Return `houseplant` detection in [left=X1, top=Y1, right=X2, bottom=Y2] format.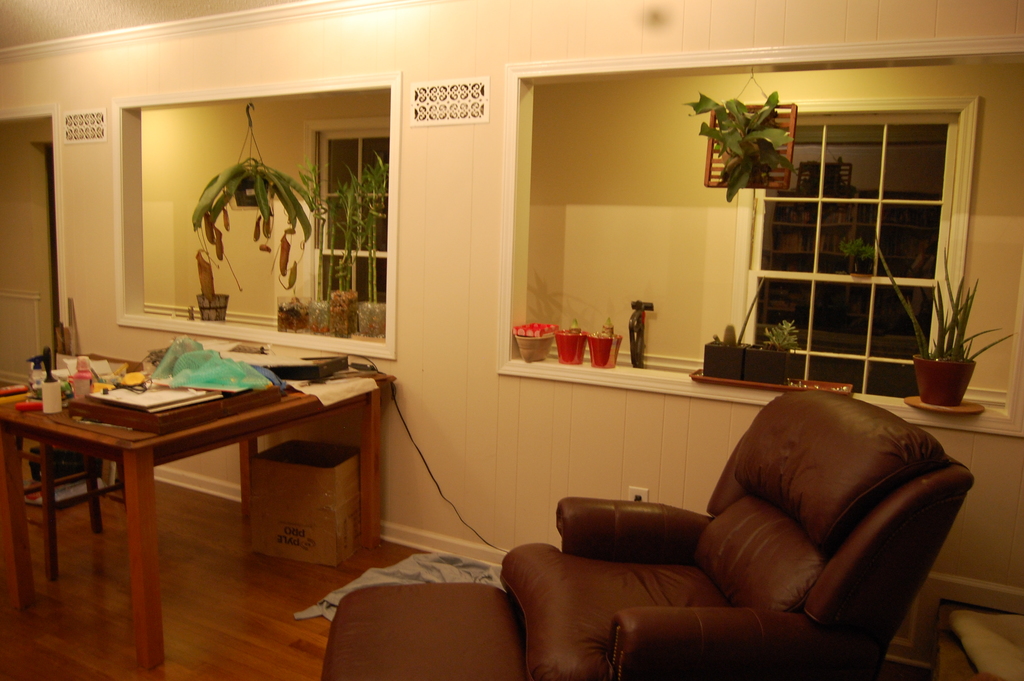
[left=746, top=316, right=804, bottom=384].
